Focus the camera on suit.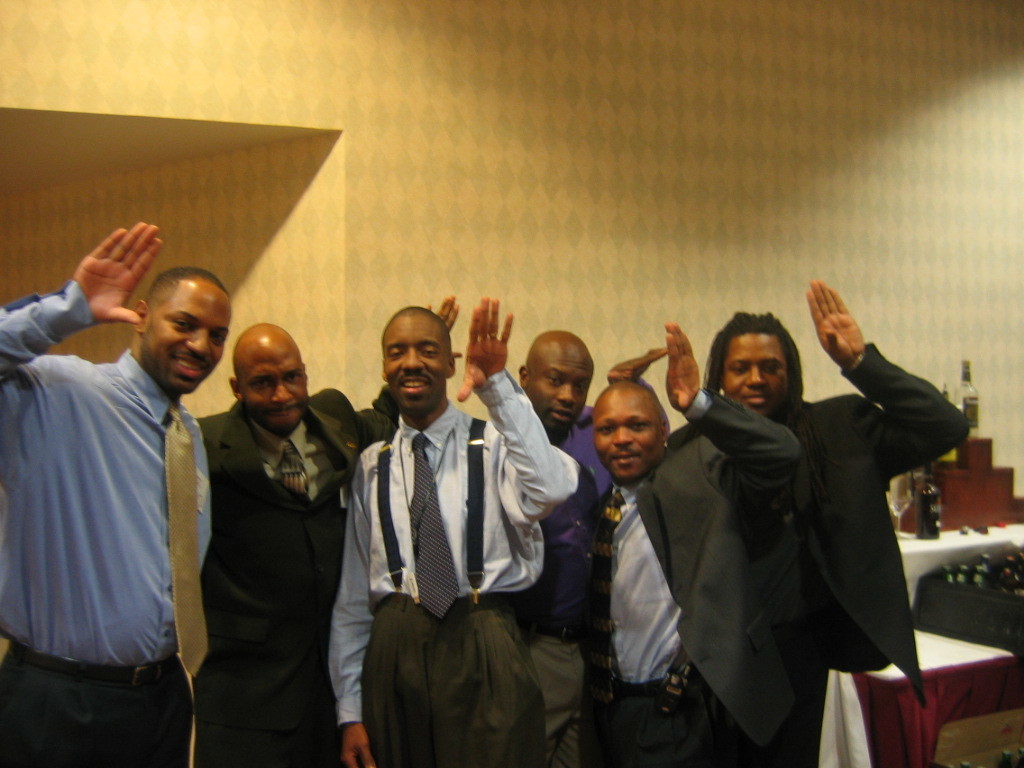
Focus region: rect(191, 386, 405, 767).
